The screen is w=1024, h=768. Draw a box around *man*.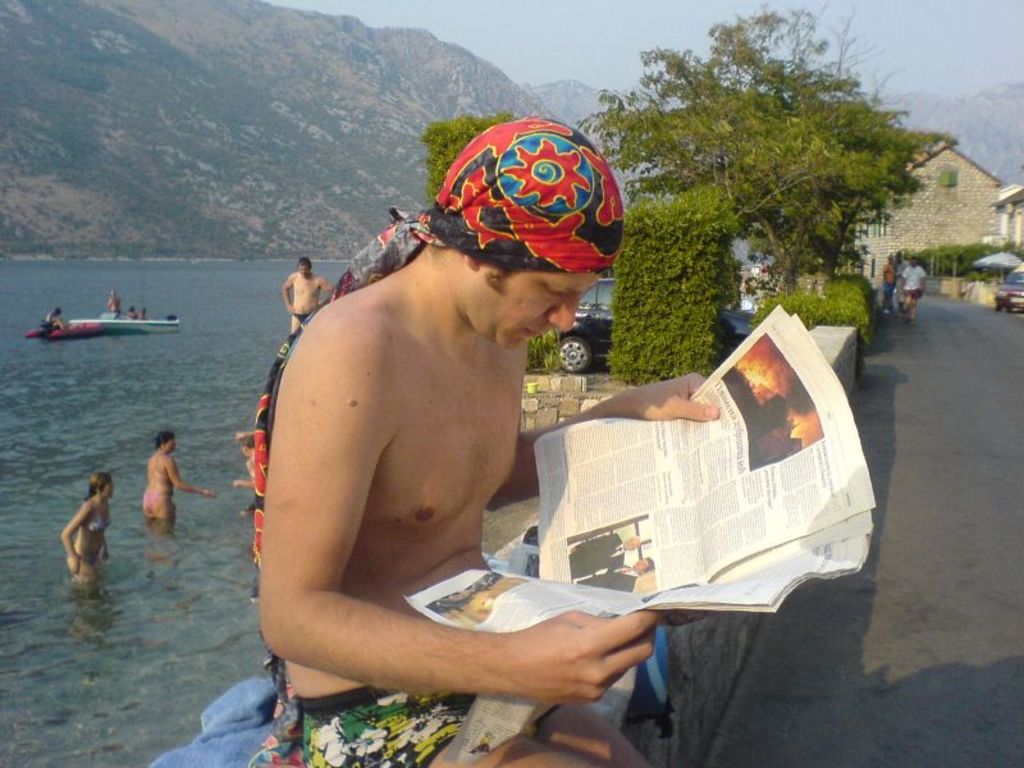
577 556 655 594.
